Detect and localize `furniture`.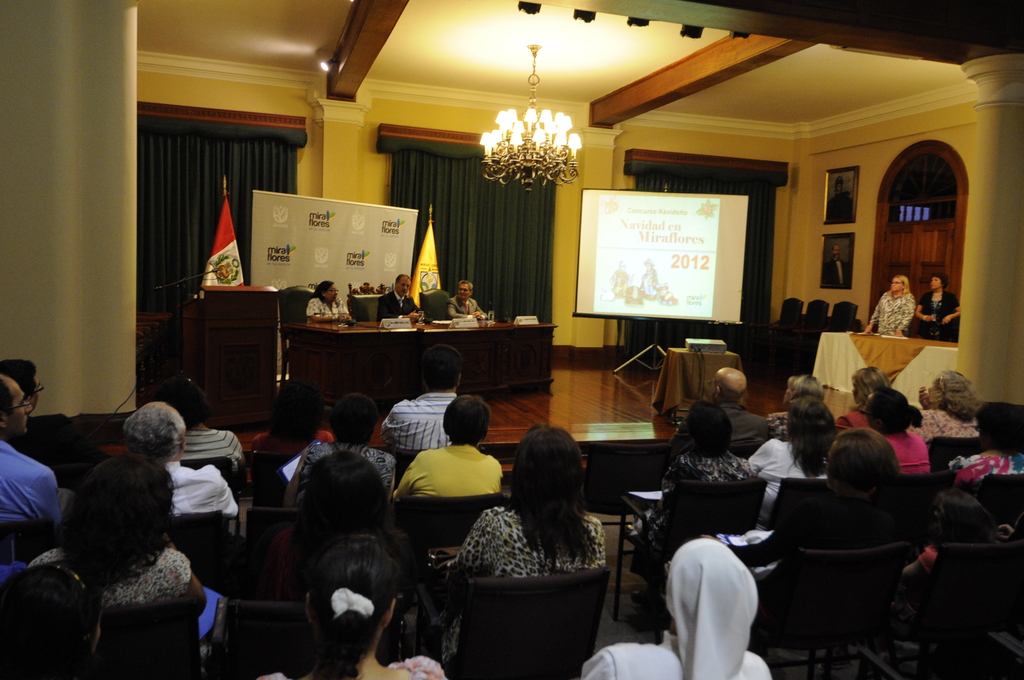
Localized at {"left": 464, "top": 568, "right": 606, "bottom": 679}.
